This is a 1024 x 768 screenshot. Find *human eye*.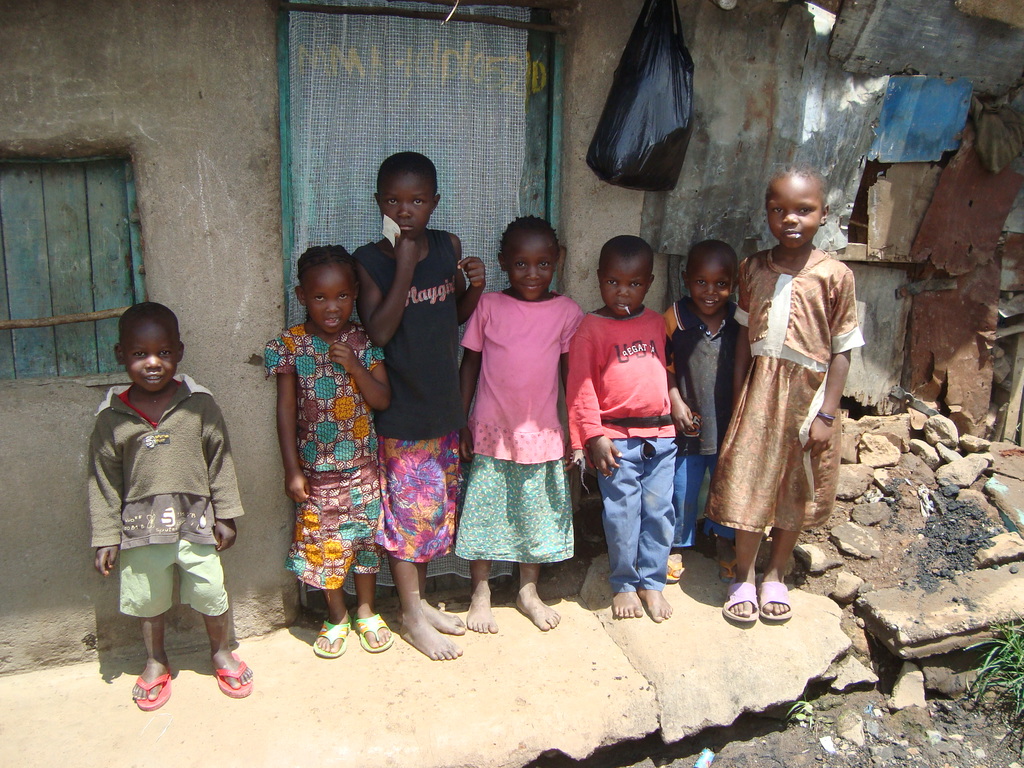
Bounding box: {"x1": 538, "y1": 262, "x2": 552, "y2": 270}.
